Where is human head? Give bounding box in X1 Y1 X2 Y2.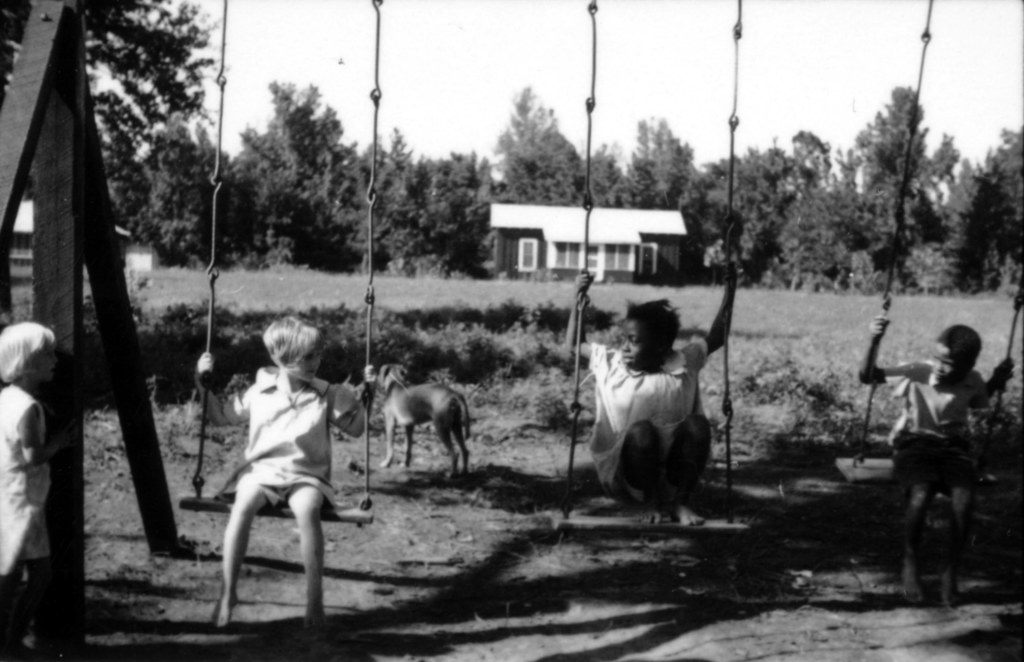
624 300 687 374.
